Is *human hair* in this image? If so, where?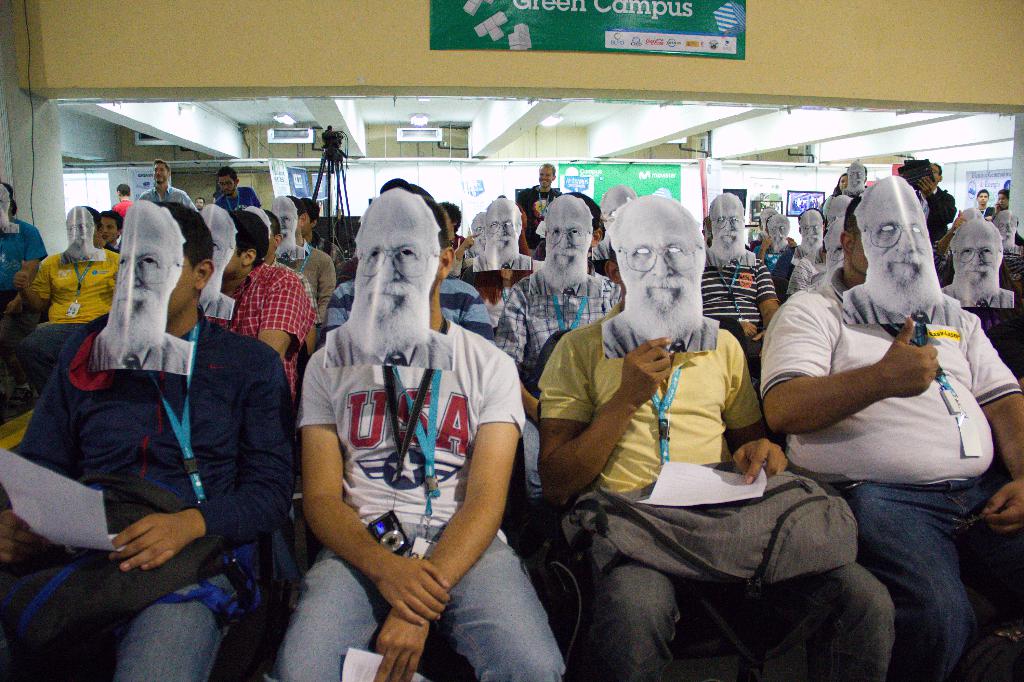
Yes, at <box>441,199,461,231</box>.
